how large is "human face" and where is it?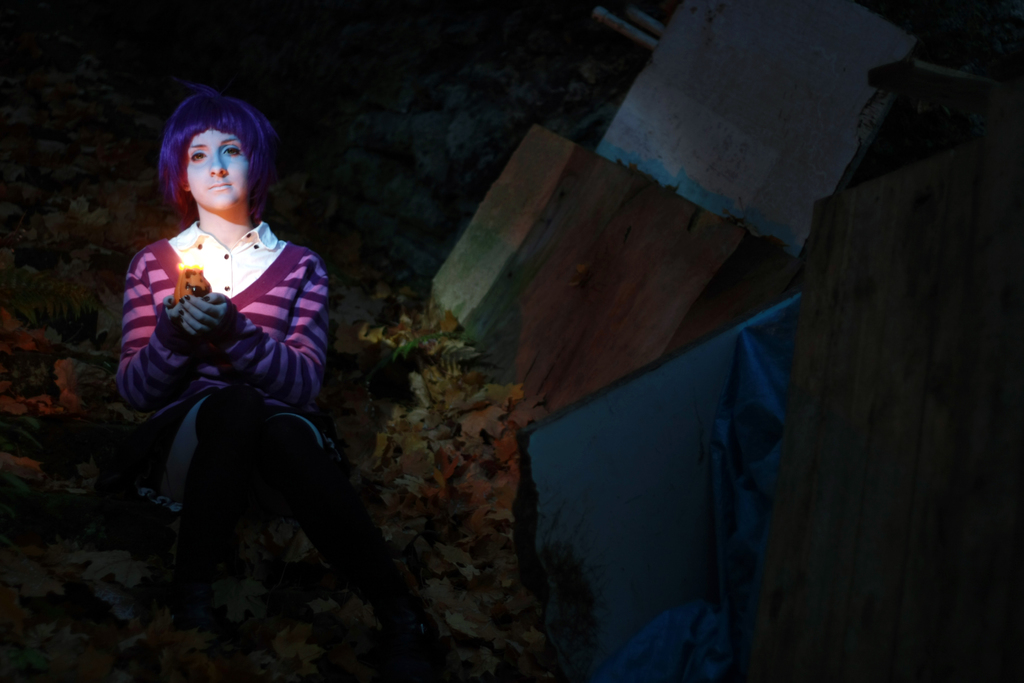
Bounding box: (188,126,252,210).
